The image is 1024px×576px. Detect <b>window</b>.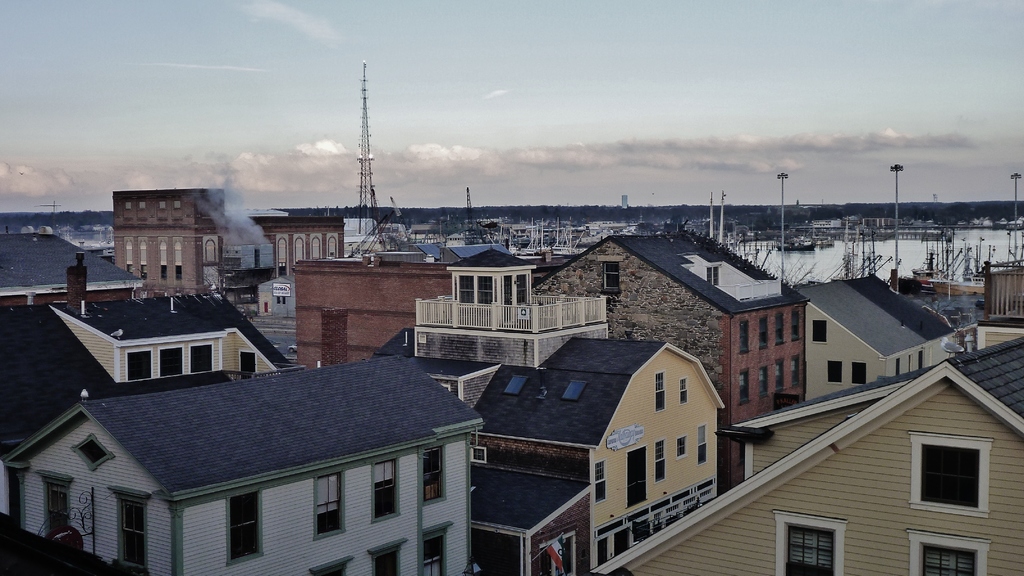
Detection: rect(229, 486, 270, 569).
